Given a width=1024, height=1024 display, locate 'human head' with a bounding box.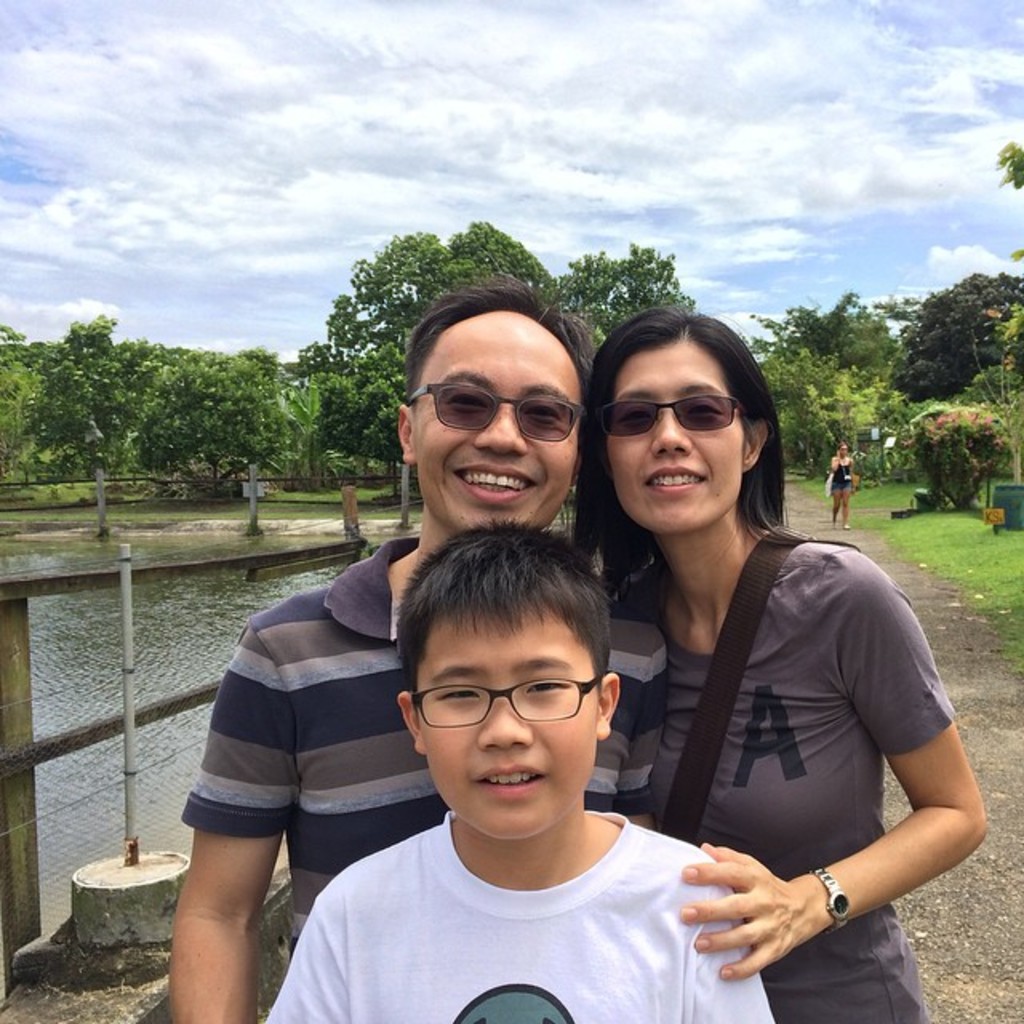
Located: left=837, top=440, right=850, bottom=458.
